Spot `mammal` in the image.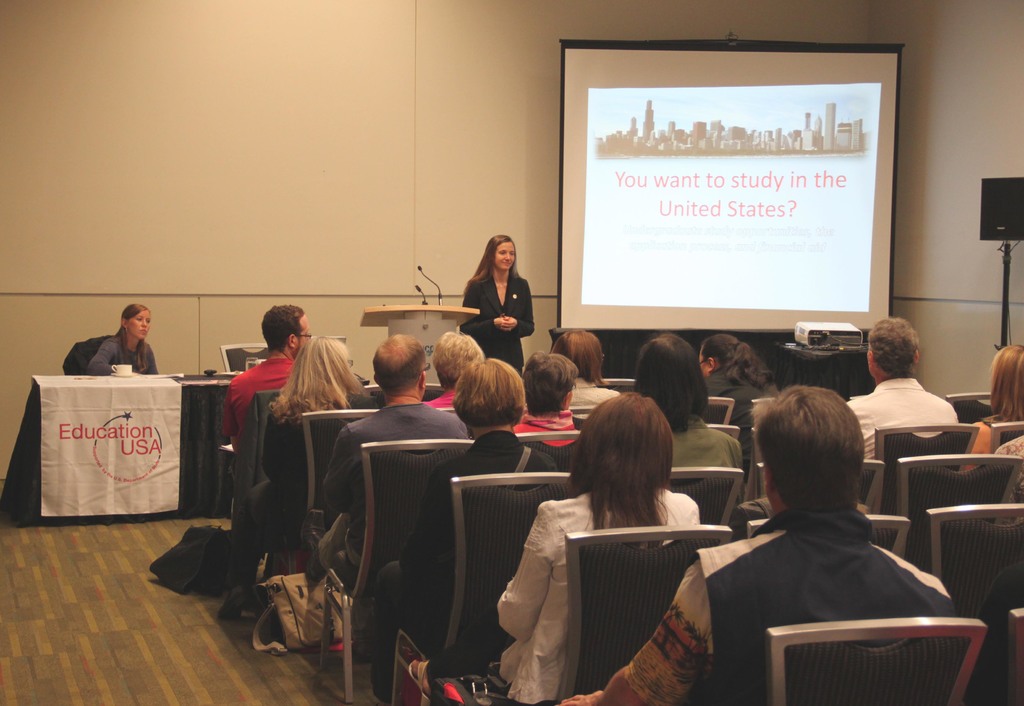
`mammal` found at select_region(220, 305, 317, 498).
